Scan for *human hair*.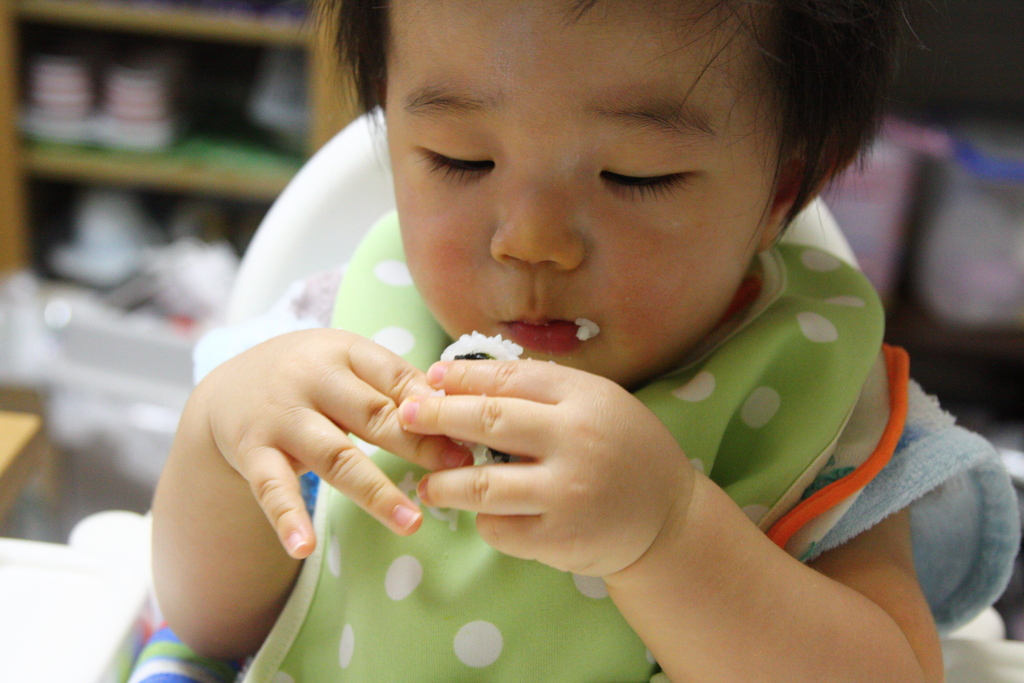
Scan result: left=288, top=0, right=923, bottom=252.
